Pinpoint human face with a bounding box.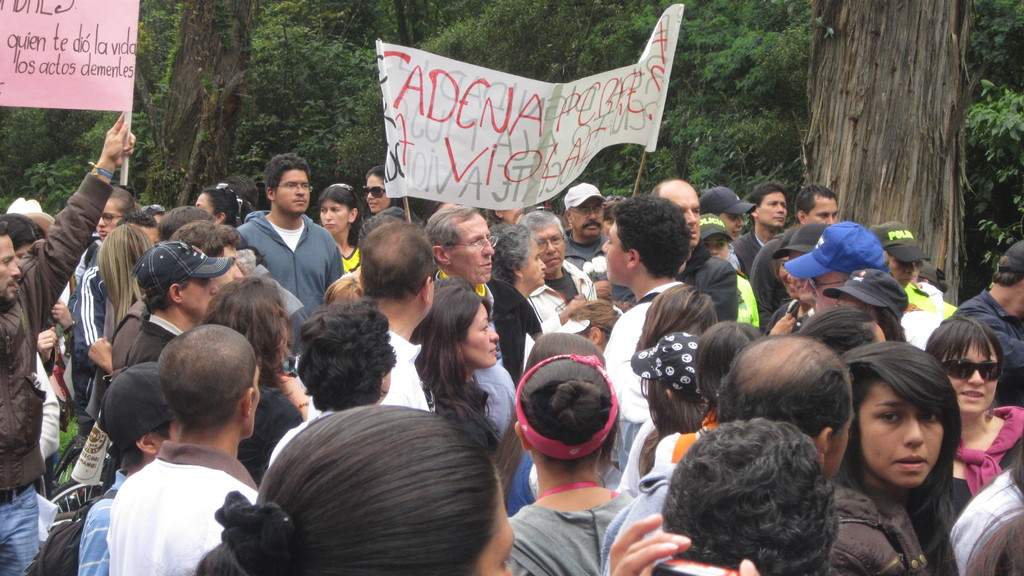
select_region(752, 191, 787, 233).
